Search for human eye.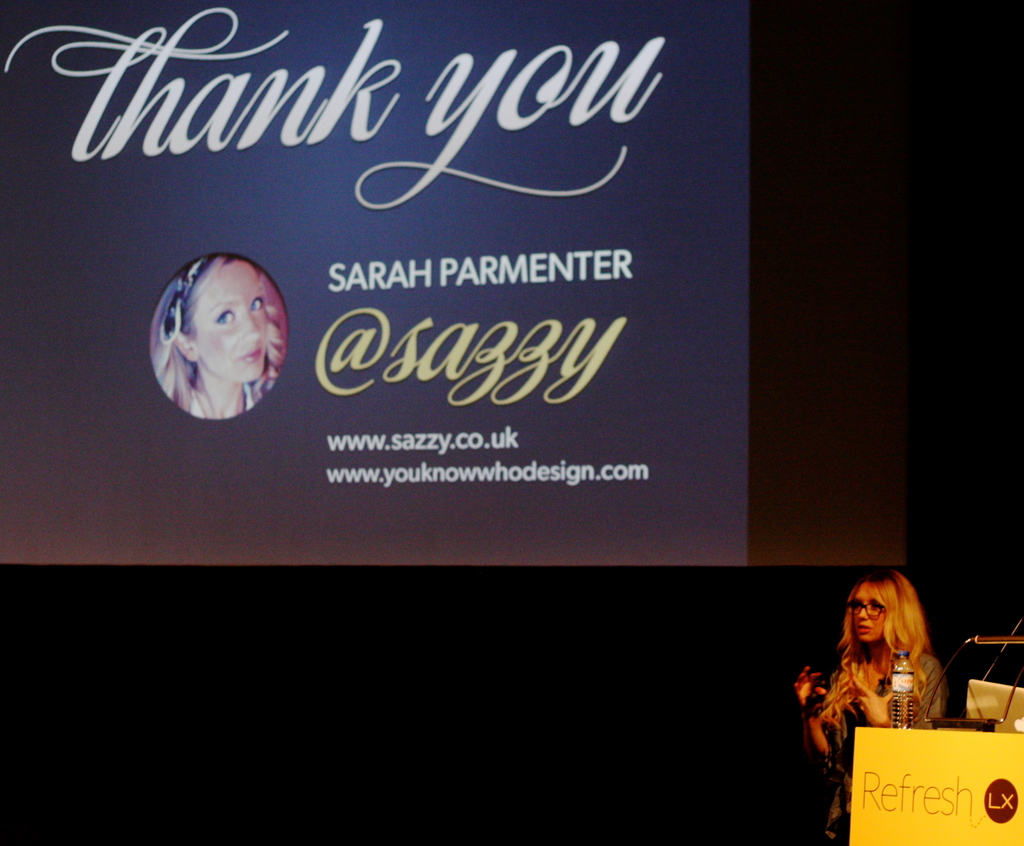
Found at rect(252, 295, 271, 312).
